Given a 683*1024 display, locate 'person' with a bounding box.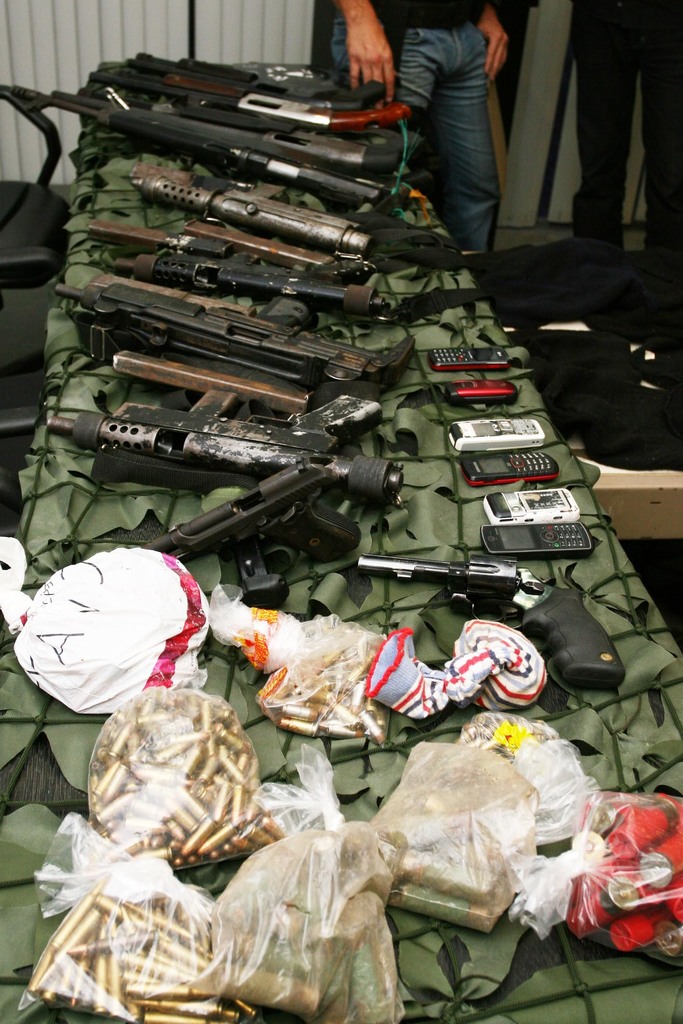
Located: <box>328,0,518,275</box>.
